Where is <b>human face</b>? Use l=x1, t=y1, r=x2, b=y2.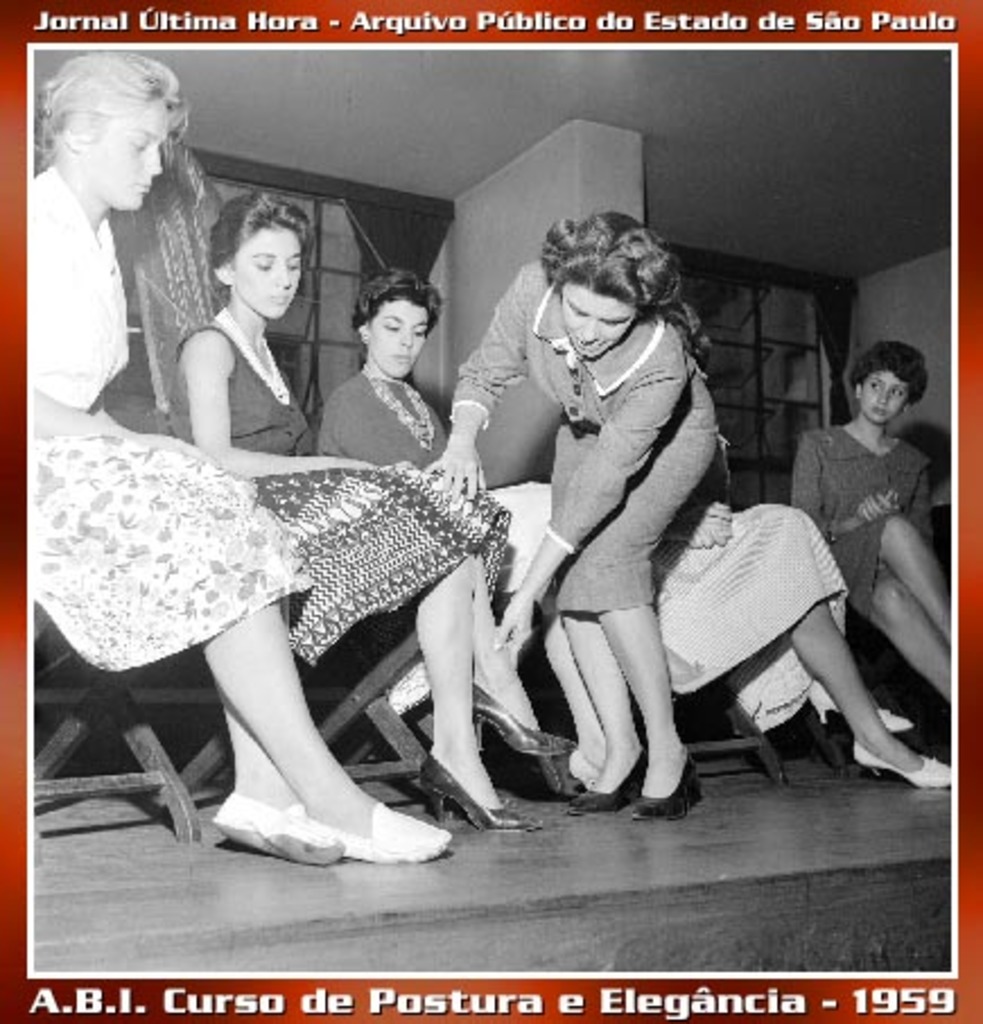
l=373, t=278, r=443, b=382.
